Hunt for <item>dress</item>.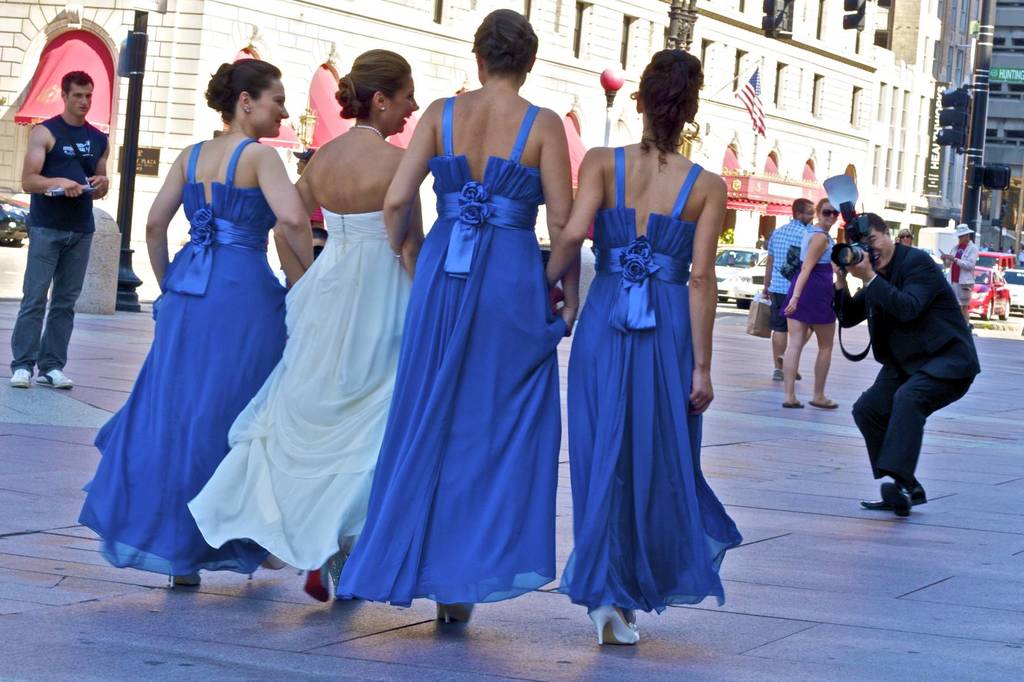
Hunted down at pyautogui.locateOnScreen(200, 205, 415, 572).
